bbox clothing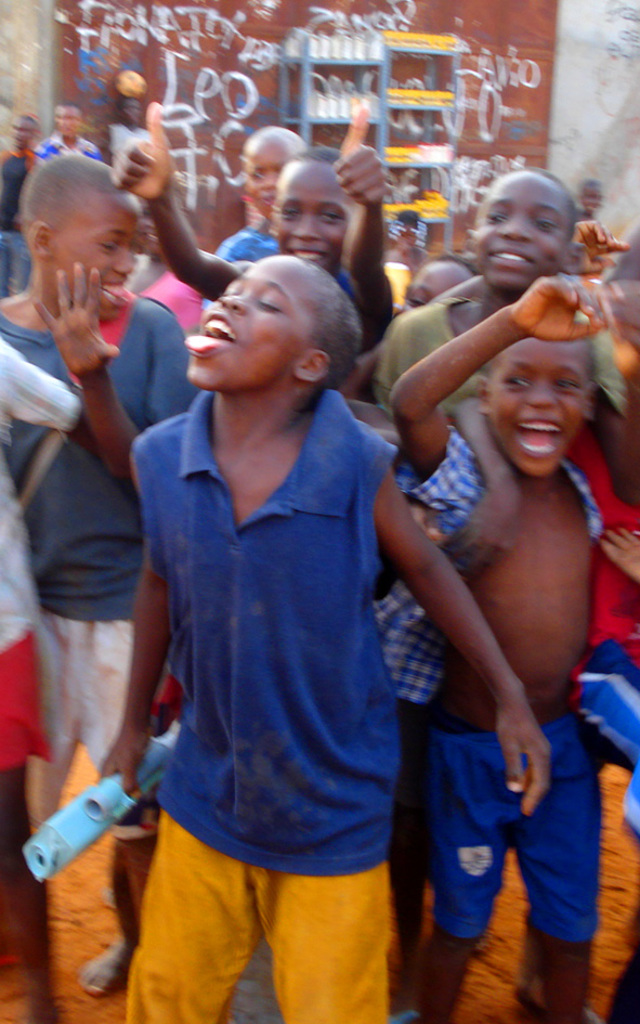
x1=0 y1=140 x2=47 y2=293
